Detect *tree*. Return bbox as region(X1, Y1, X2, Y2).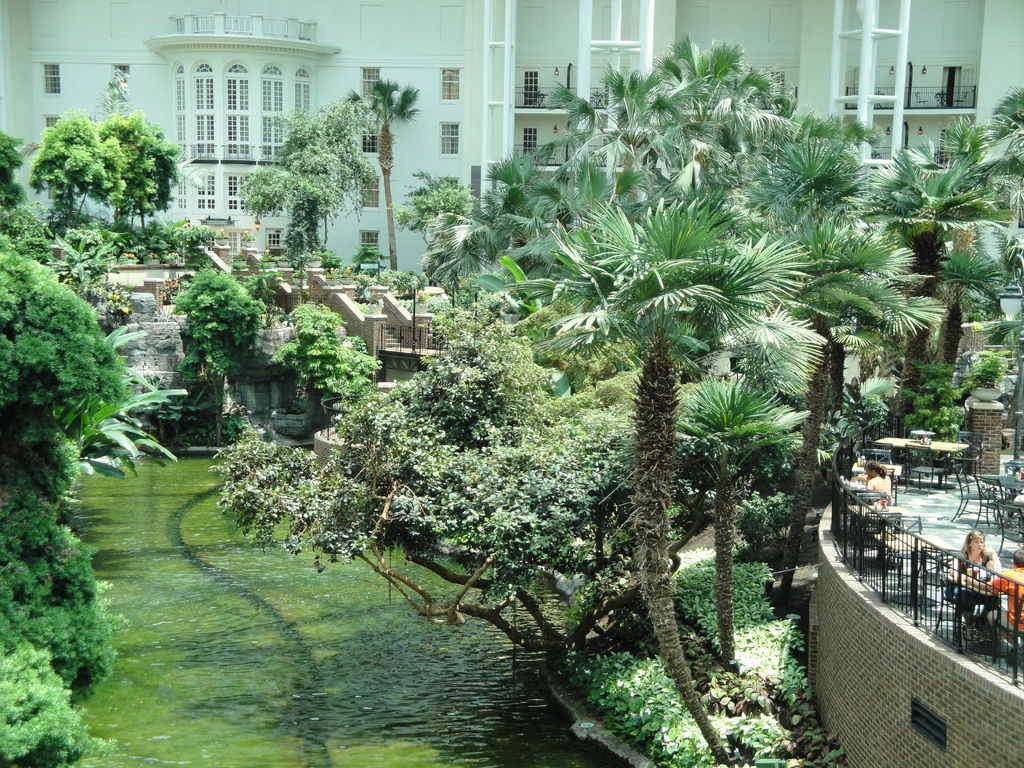
region(211, 1, 959, 706).
